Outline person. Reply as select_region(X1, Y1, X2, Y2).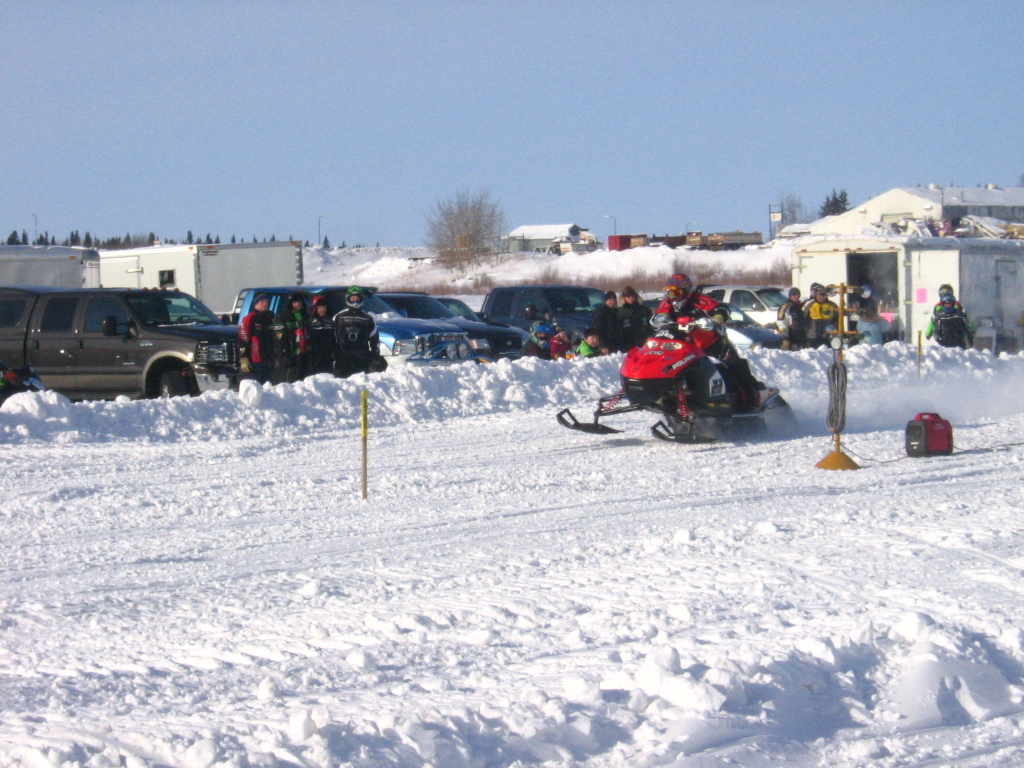
select_region(929, 297, 969, 346).
